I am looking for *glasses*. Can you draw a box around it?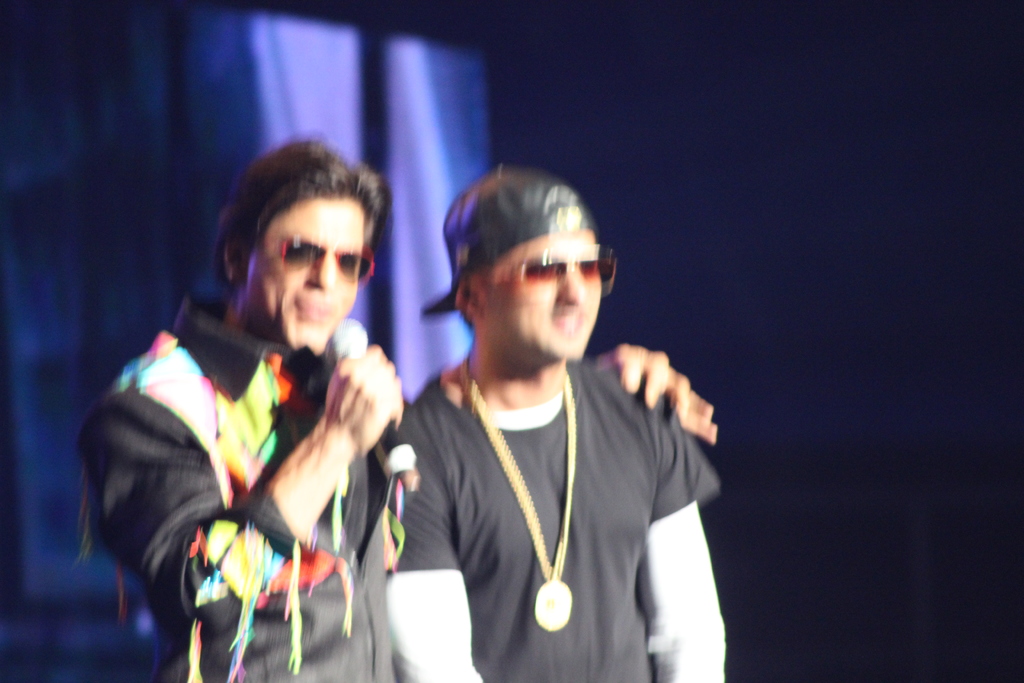
Sure, the bounding box is left=245, top=238, right=377, bottom=284.
